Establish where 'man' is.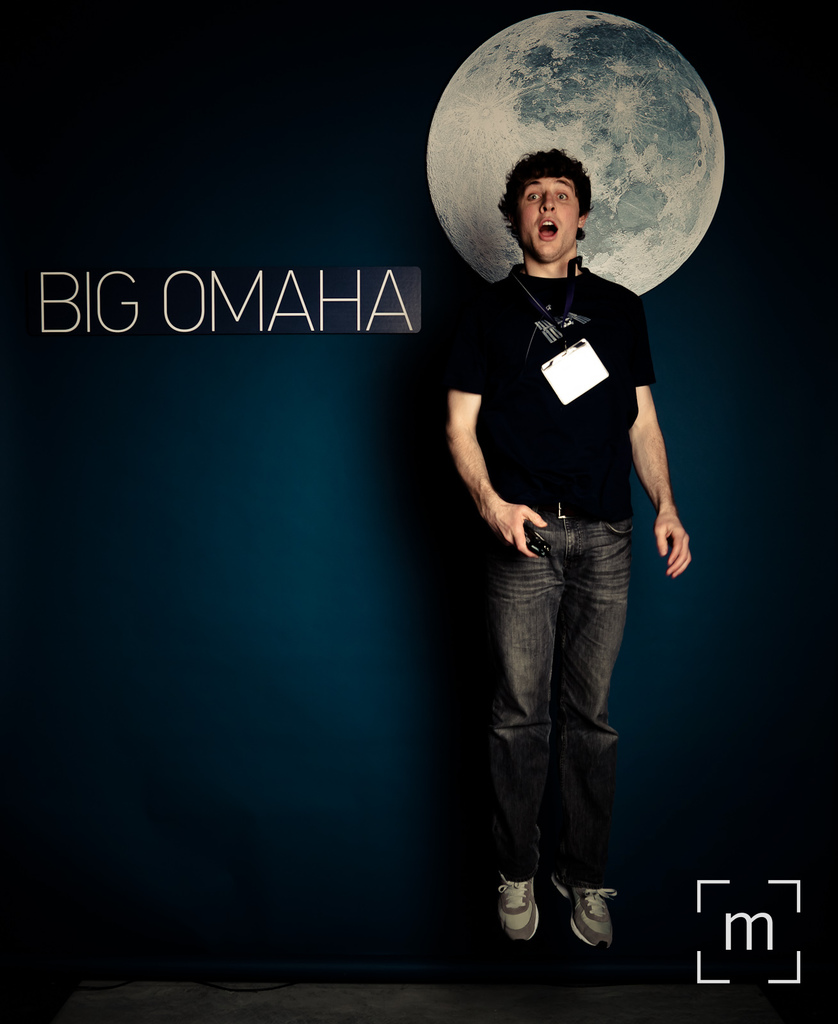
Established at detection(396, 95, 711, 1000).
